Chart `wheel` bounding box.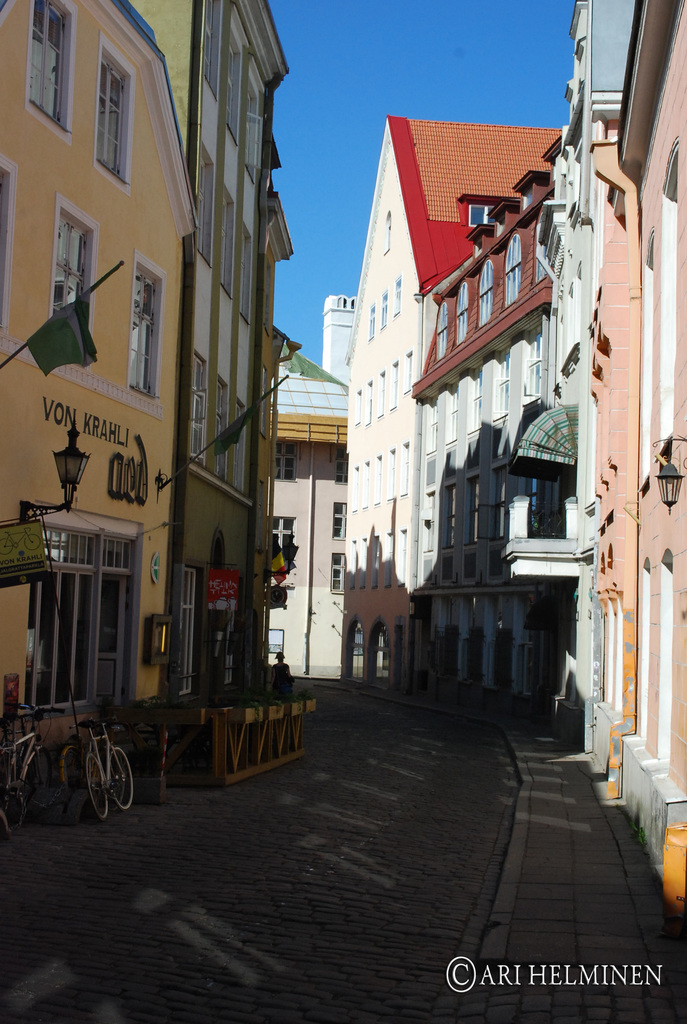
Charted: (x1=113, y1=750, x2=137, y2=810).
